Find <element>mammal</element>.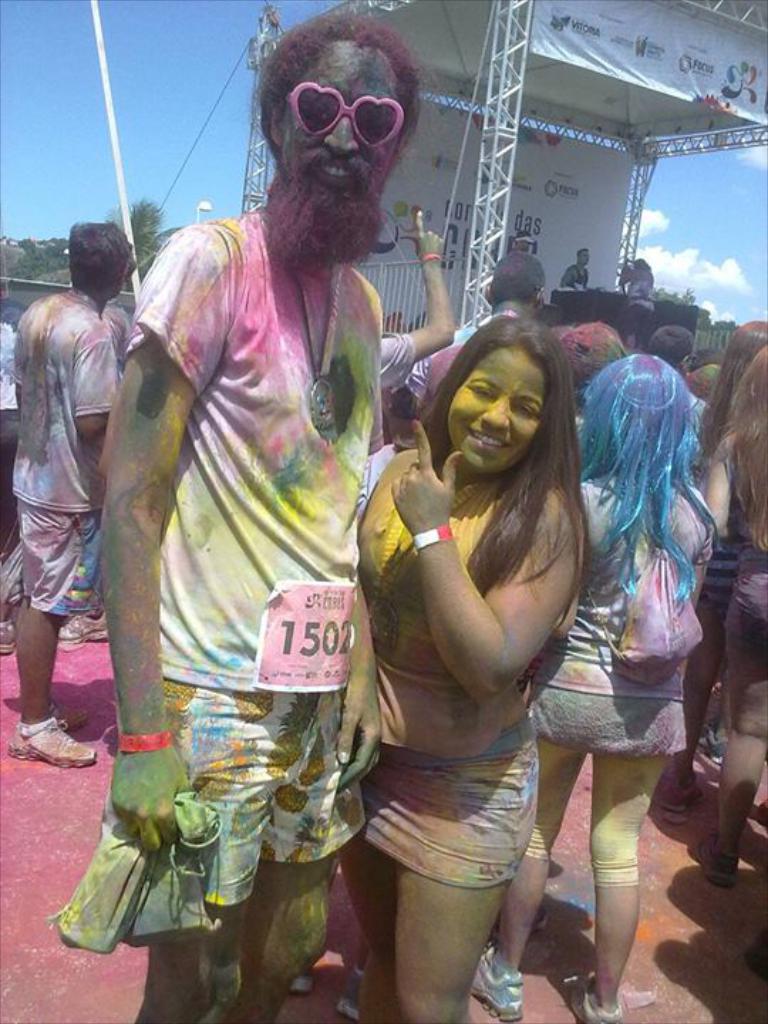
x1=647, y1=324, x2=703, y2=378.
